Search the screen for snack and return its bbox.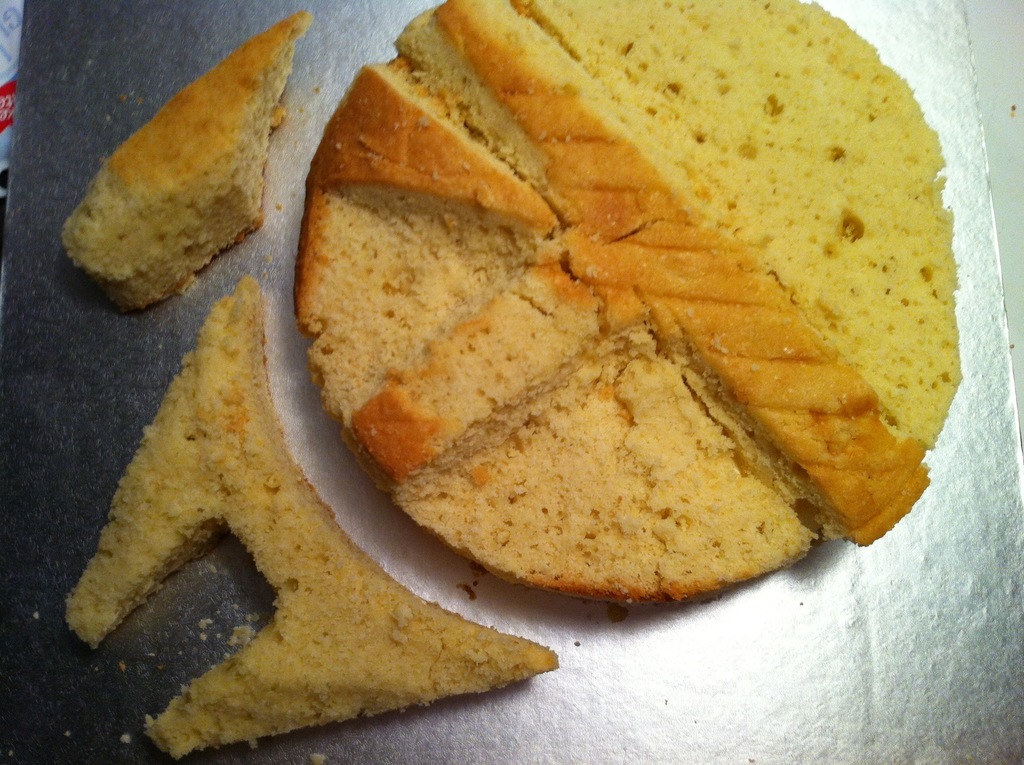
Found: [63, 12, 311, 314].
